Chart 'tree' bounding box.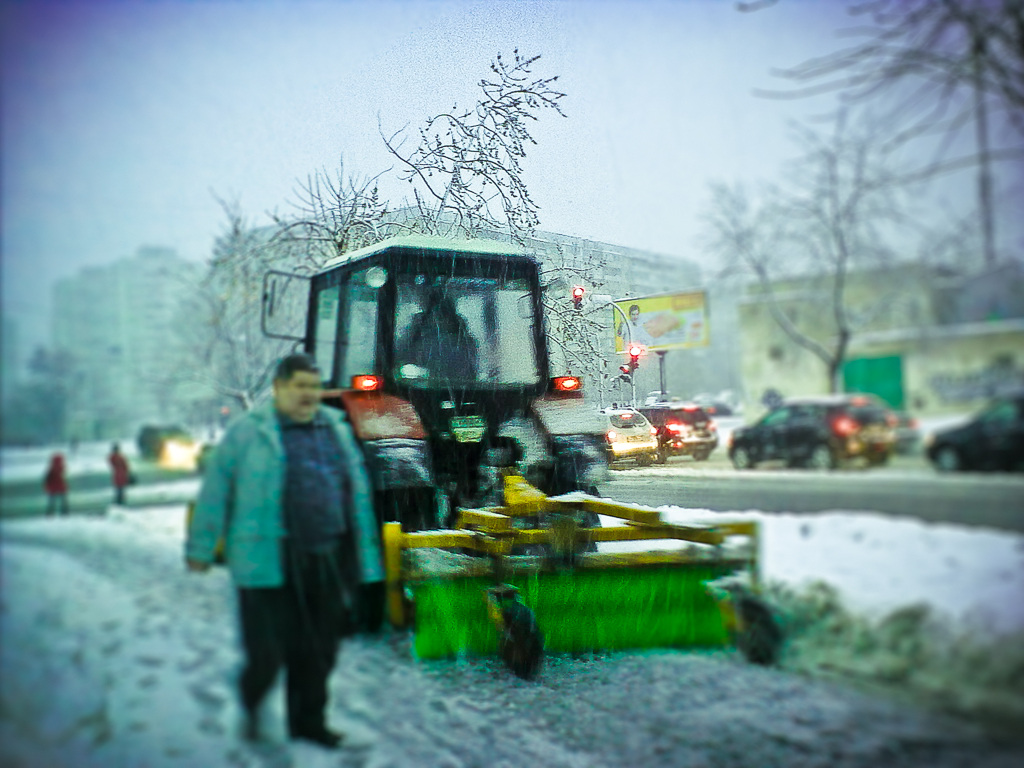
Charted: Rect(668, 39, 989, 411).
